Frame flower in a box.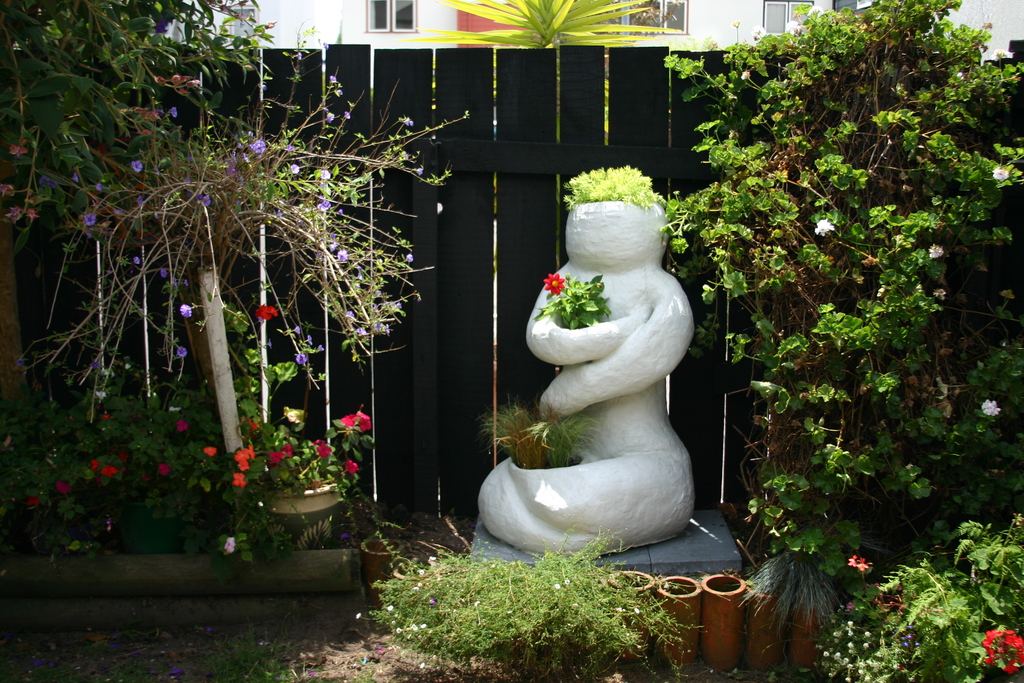
(x1=989, y1=626, x2=1023, y2=667).
